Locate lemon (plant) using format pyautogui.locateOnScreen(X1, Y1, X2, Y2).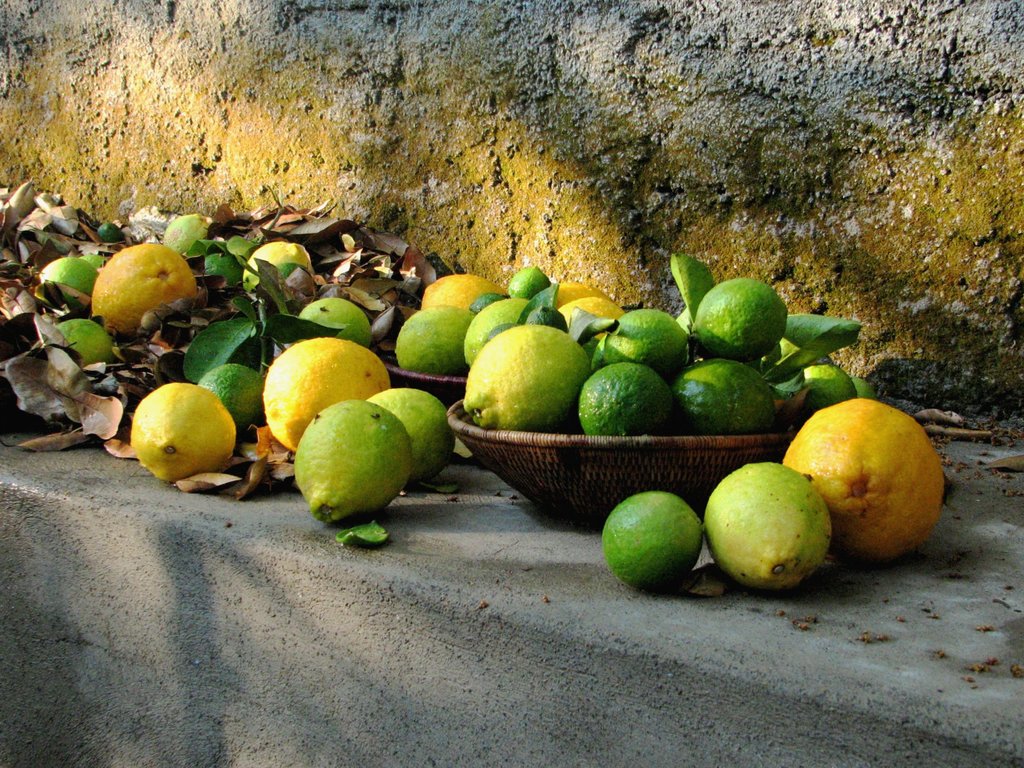
pyautogui.locateOnScreen(260, 338, 393, 453).
